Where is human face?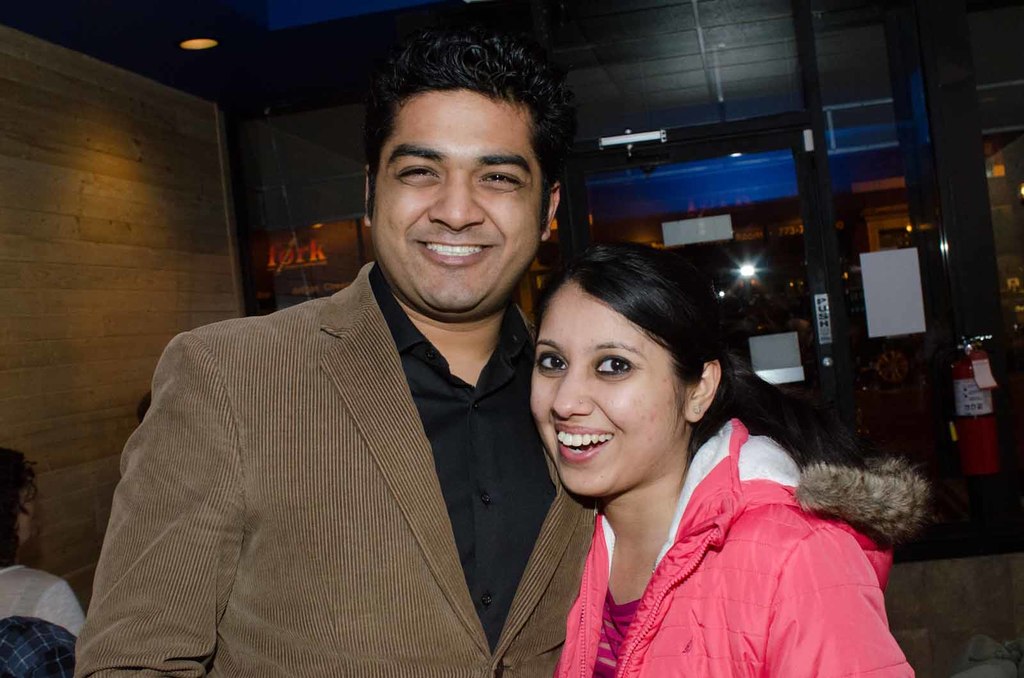
detection(369, 91, 544, 317).
